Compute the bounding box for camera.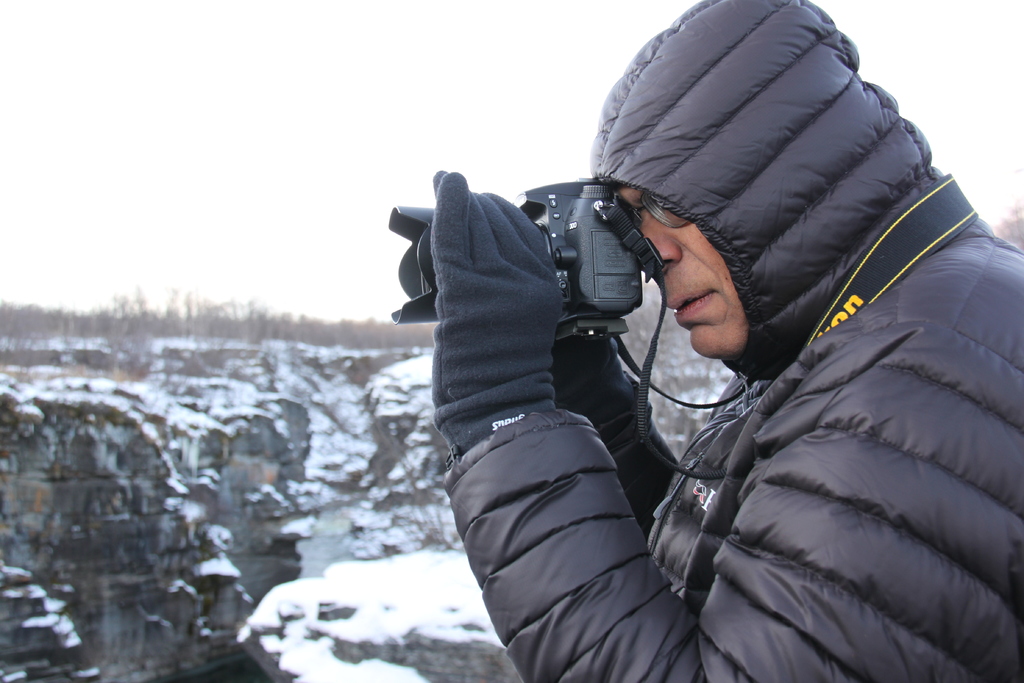
bbox(391, 179, 644, 321).
